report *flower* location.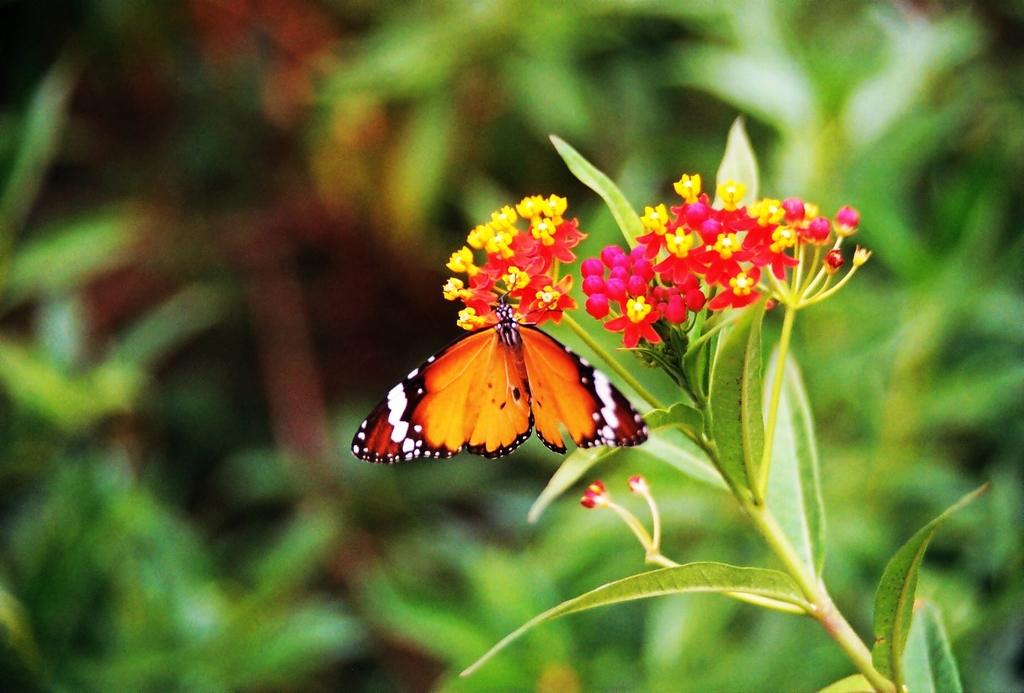
Report: 425/157/852/408.
